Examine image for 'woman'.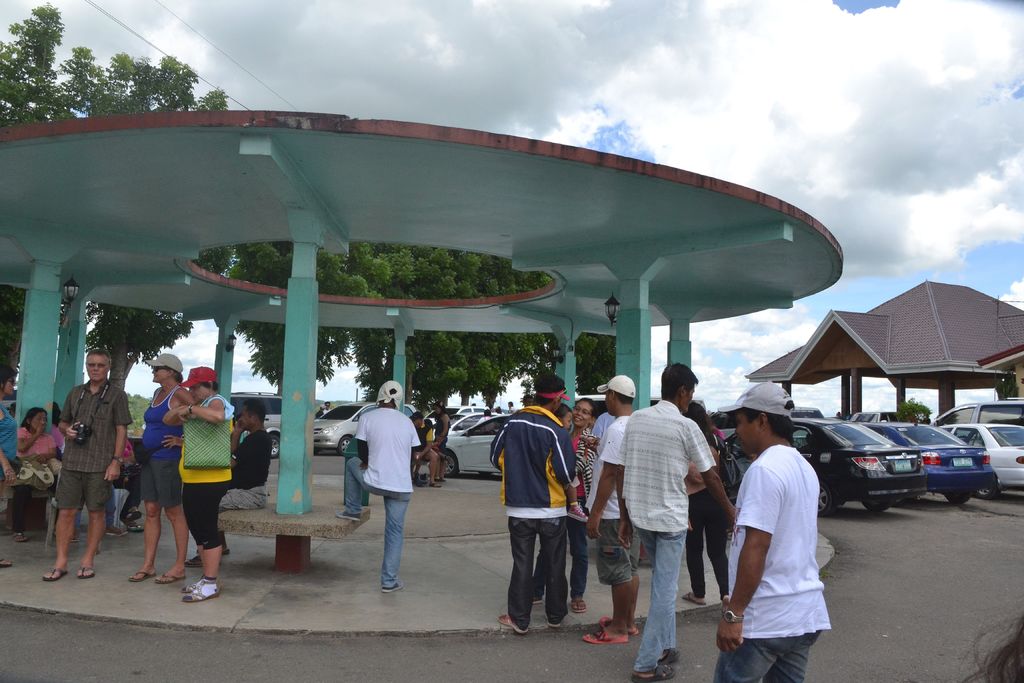
Examination result: 15 405 65 548.
